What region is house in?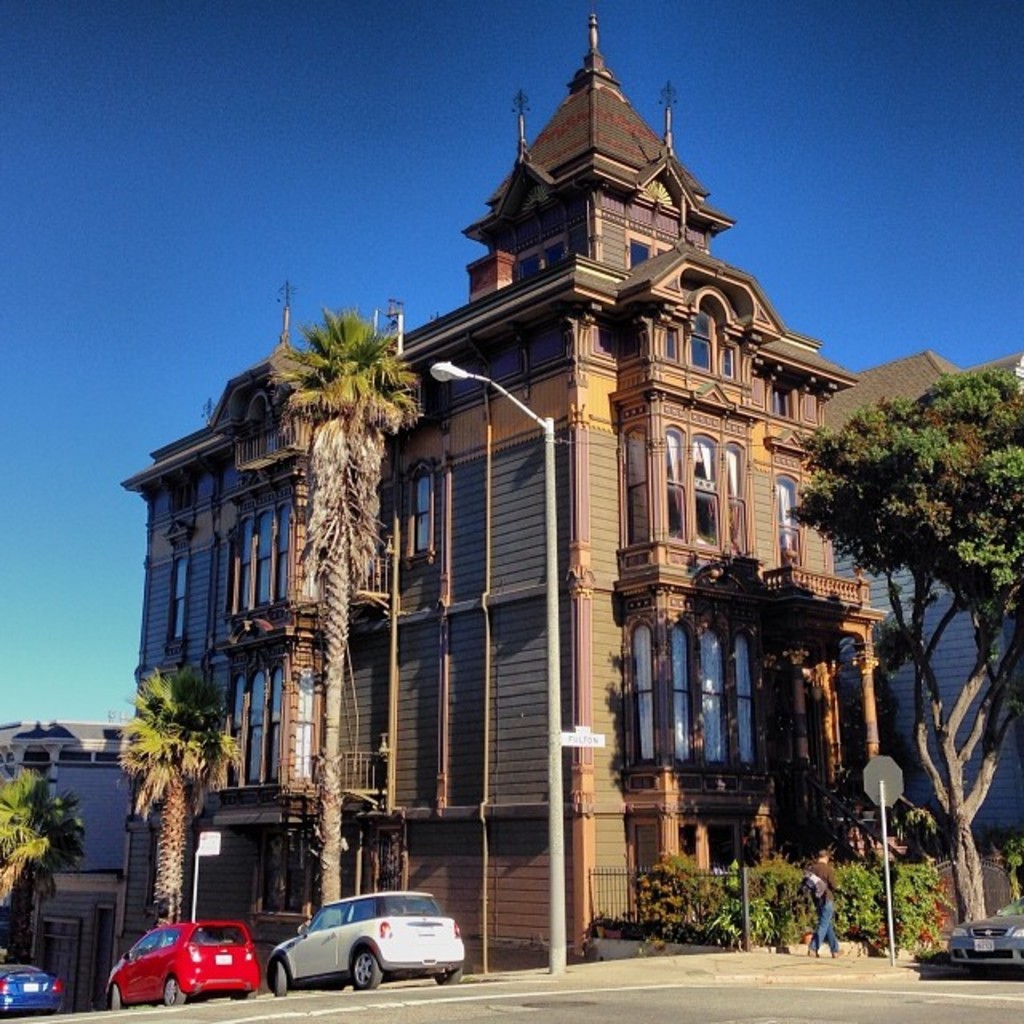
left=152, top=70, right=902, bottom=949.
